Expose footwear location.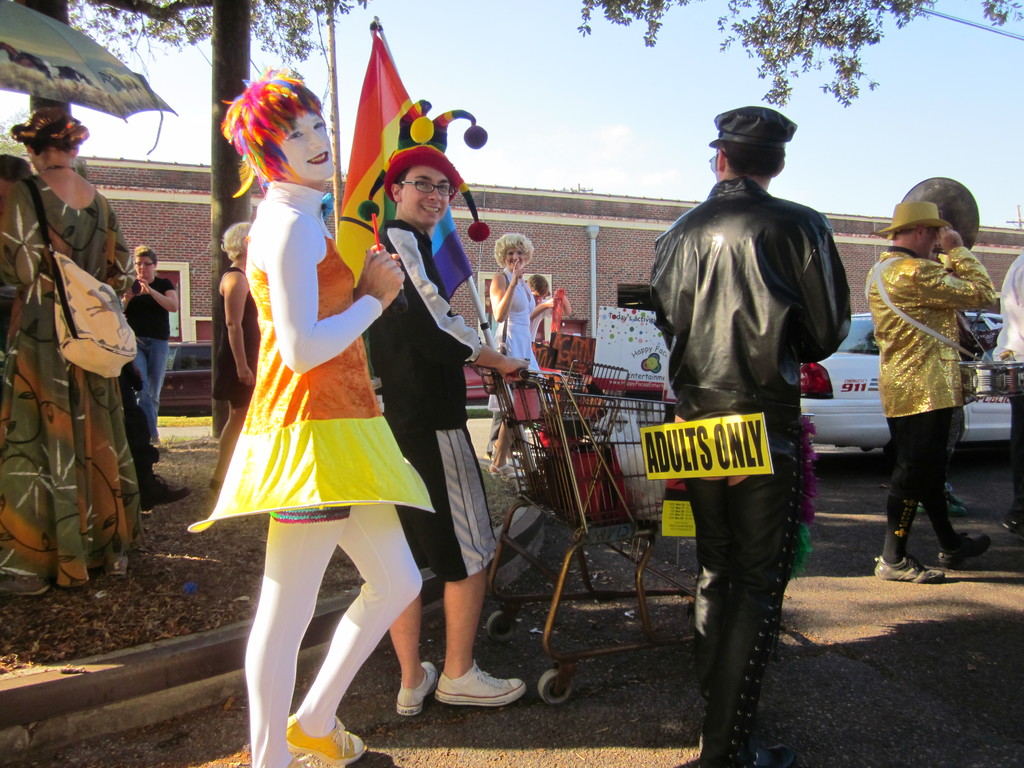
Exposed at l=1005, t=513, r=1023, b=537.
